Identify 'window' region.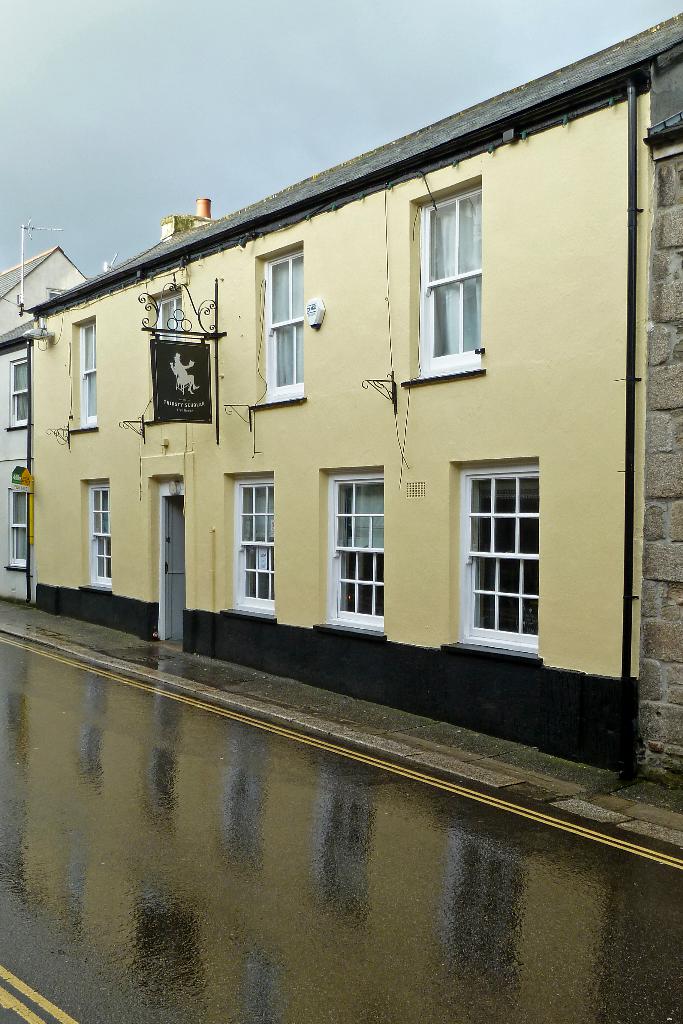
Region: <region>454, 440, 550, 660</region>.
